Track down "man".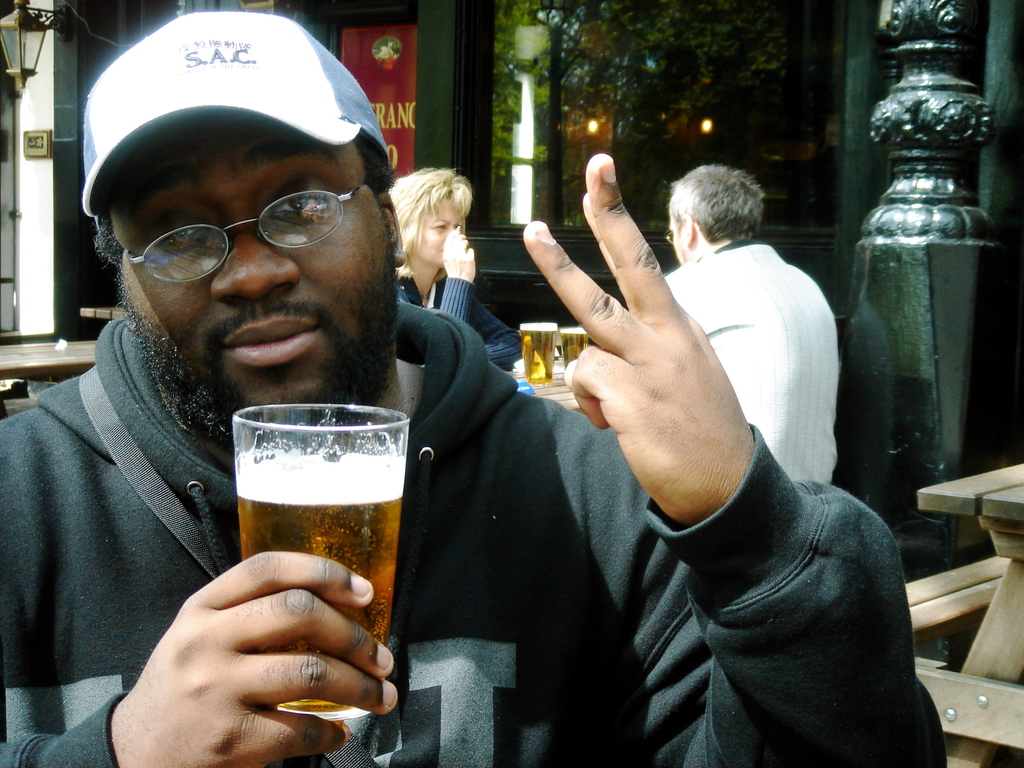
Tracked to (x1=0, y1=12, x2=948, y2=767).
